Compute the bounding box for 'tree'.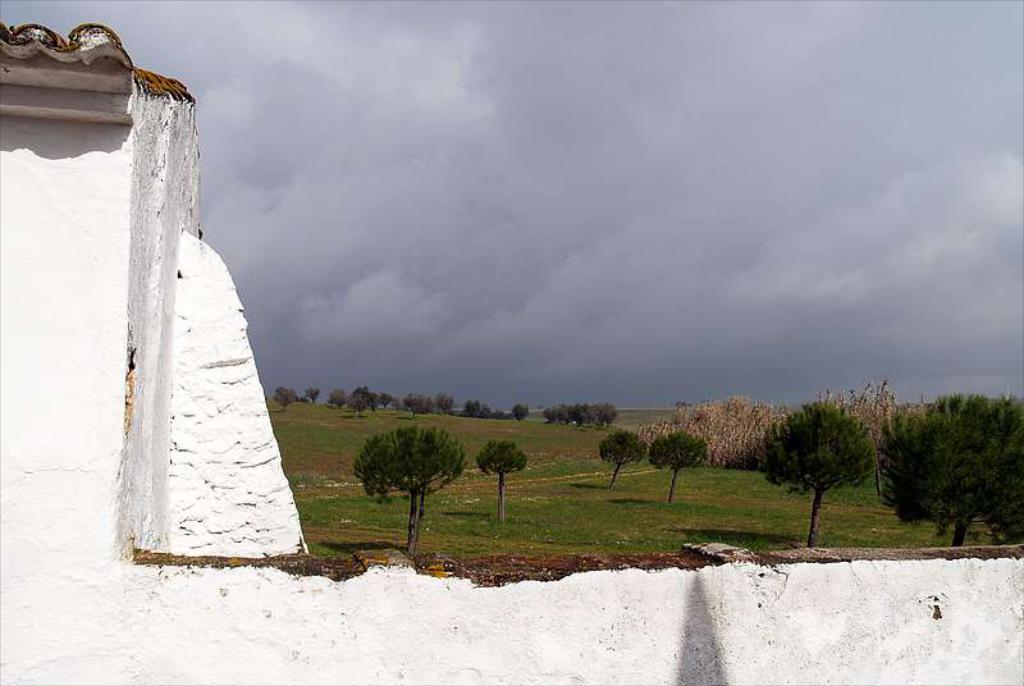
crop(356, 389, 366, 408).
